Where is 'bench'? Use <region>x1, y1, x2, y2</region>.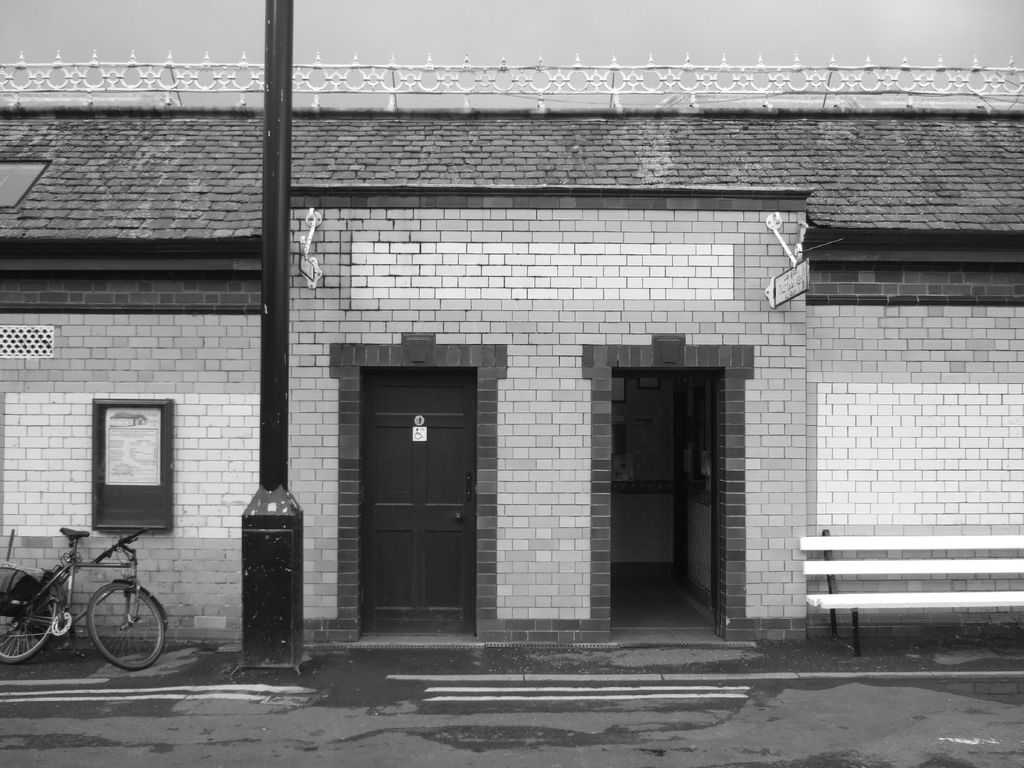
<region>783, 532, 1011, 660</region>.
